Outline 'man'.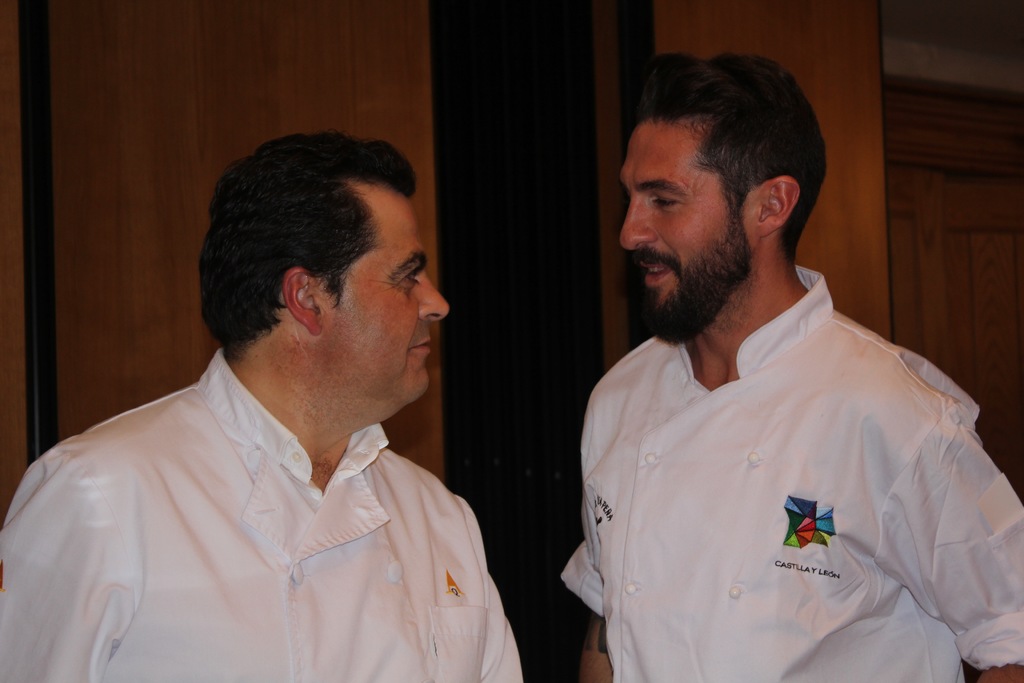
Outline: 0, 136, 522, 682.
